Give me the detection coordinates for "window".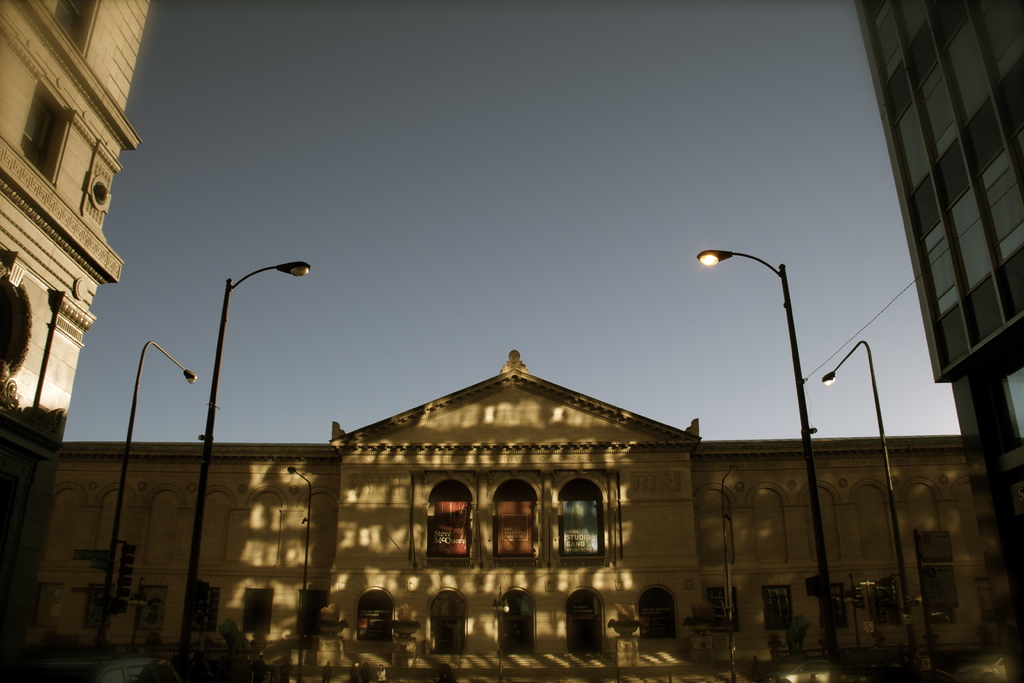
(566, 586, 604, 654).
